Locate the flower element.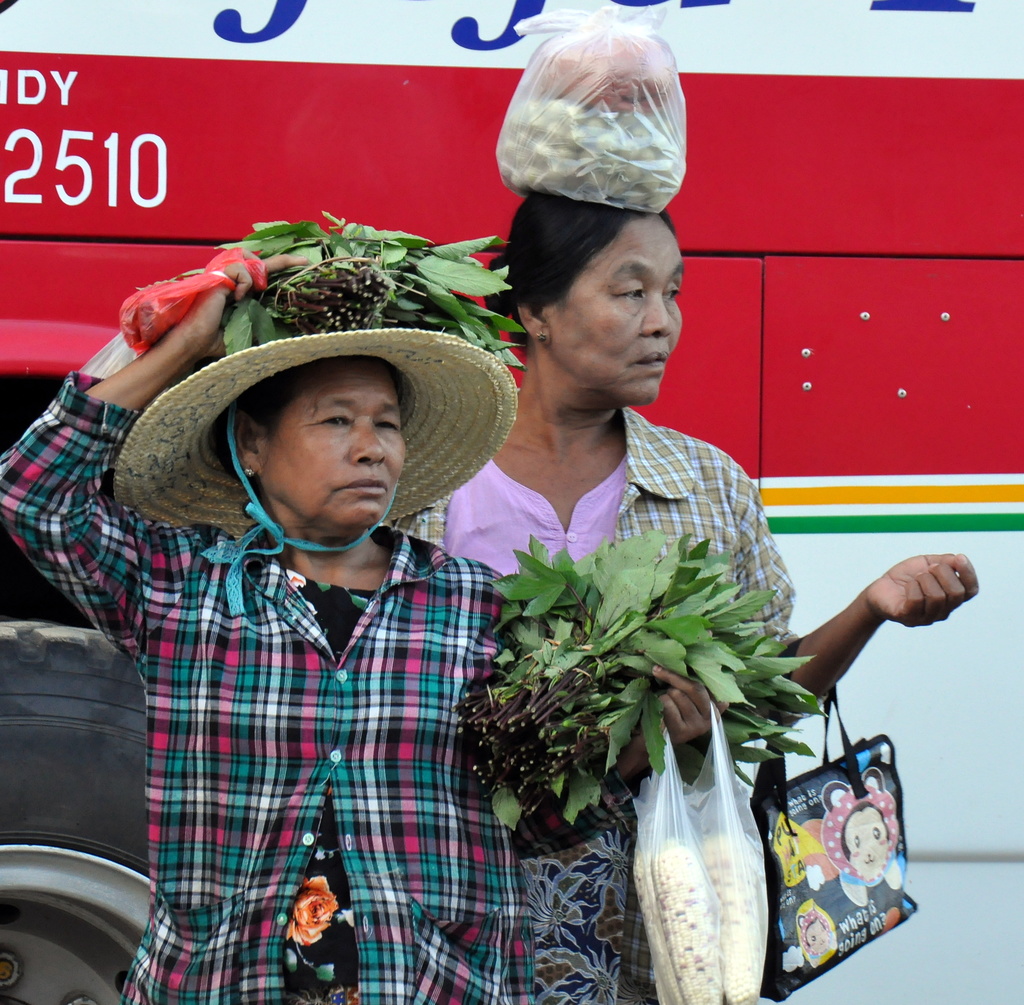
Element bbox: select_region(281, 872, 336, 946).
